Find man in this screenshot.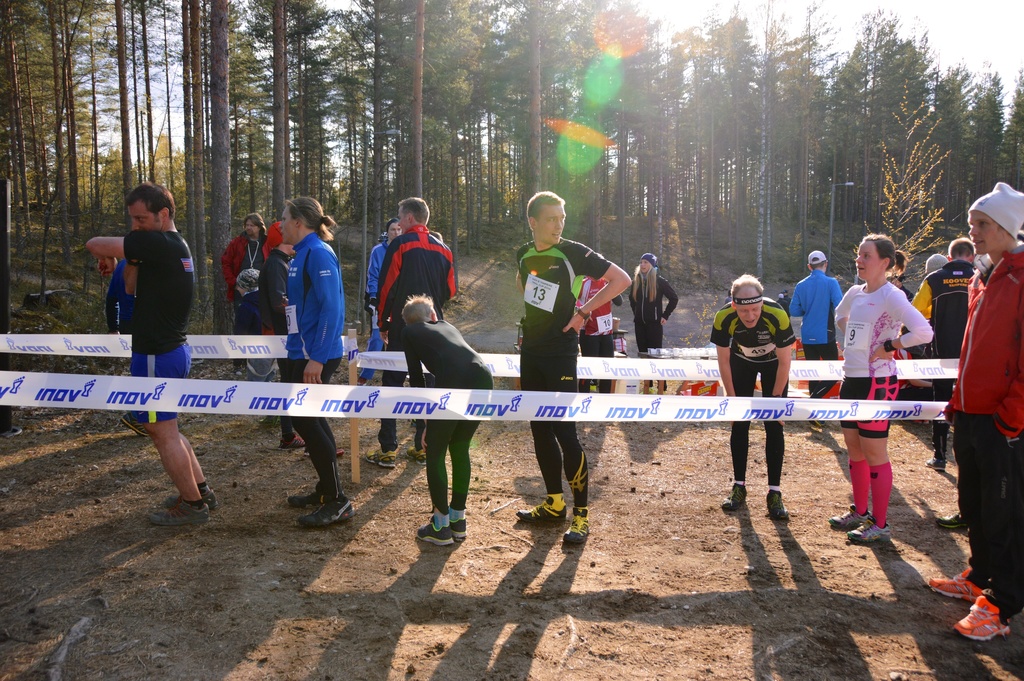
The bounding box for man is (512,188,632,546).
